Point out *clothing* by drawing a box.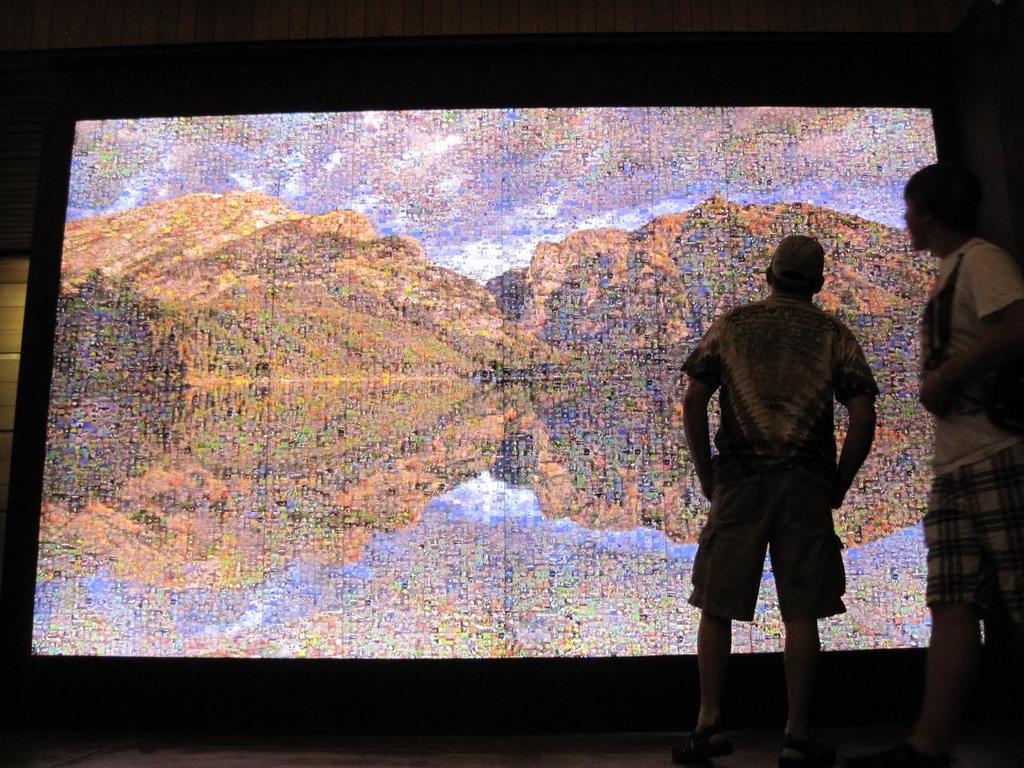
bbox=(918, 234, 1023, 619).
